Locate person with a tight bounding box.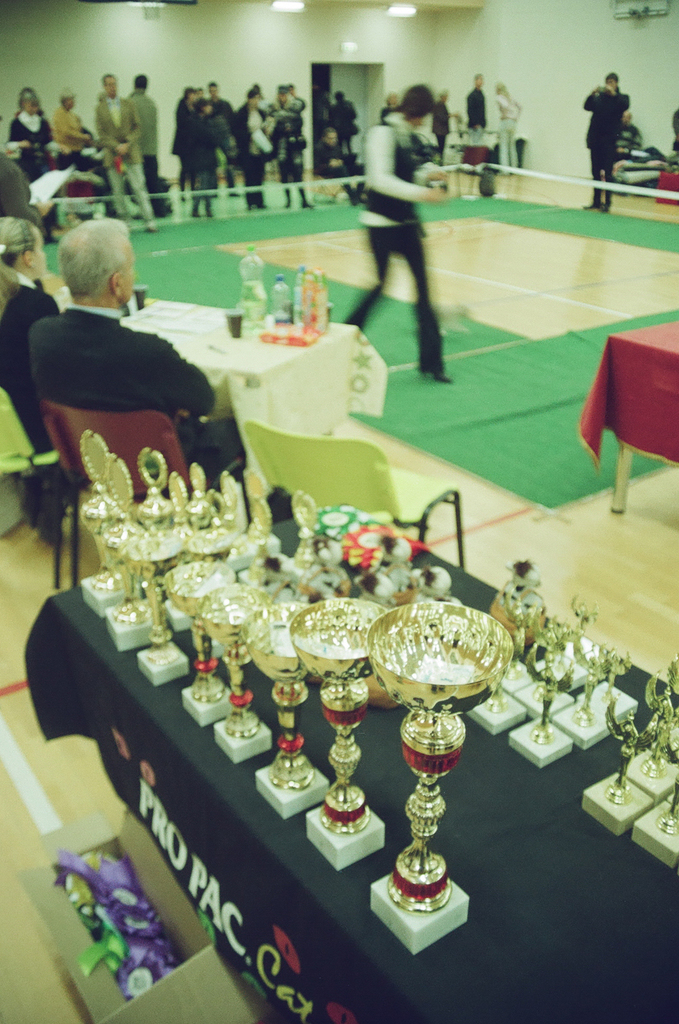
[left=580, top=67, right=619, bottom=213].
